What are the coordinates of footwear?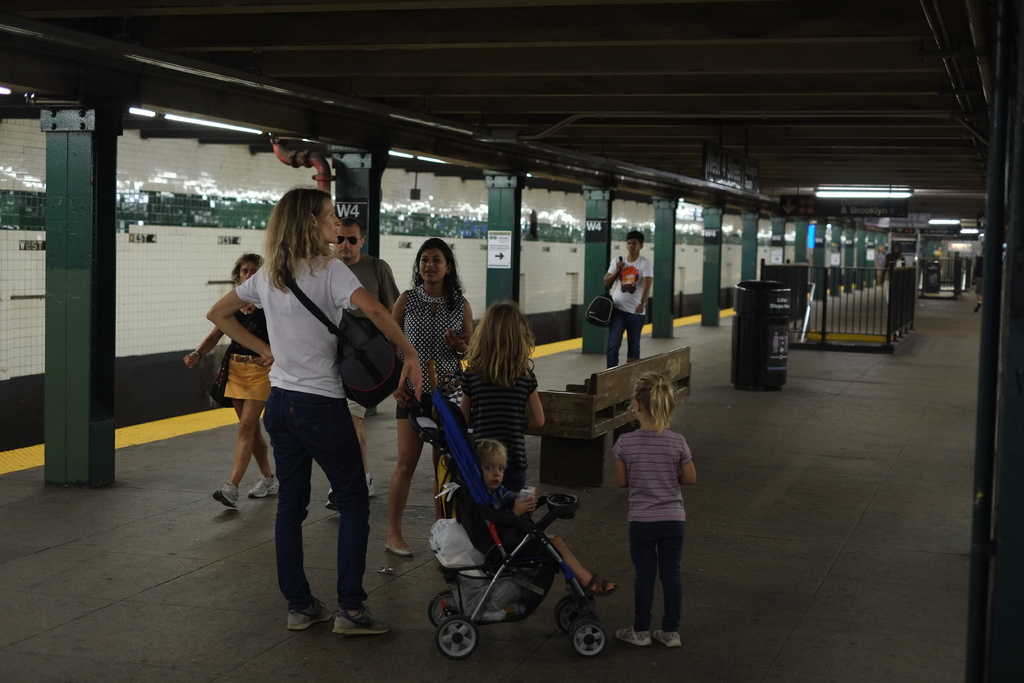
(x1=251, y1=469, x2=276, y2=499).
